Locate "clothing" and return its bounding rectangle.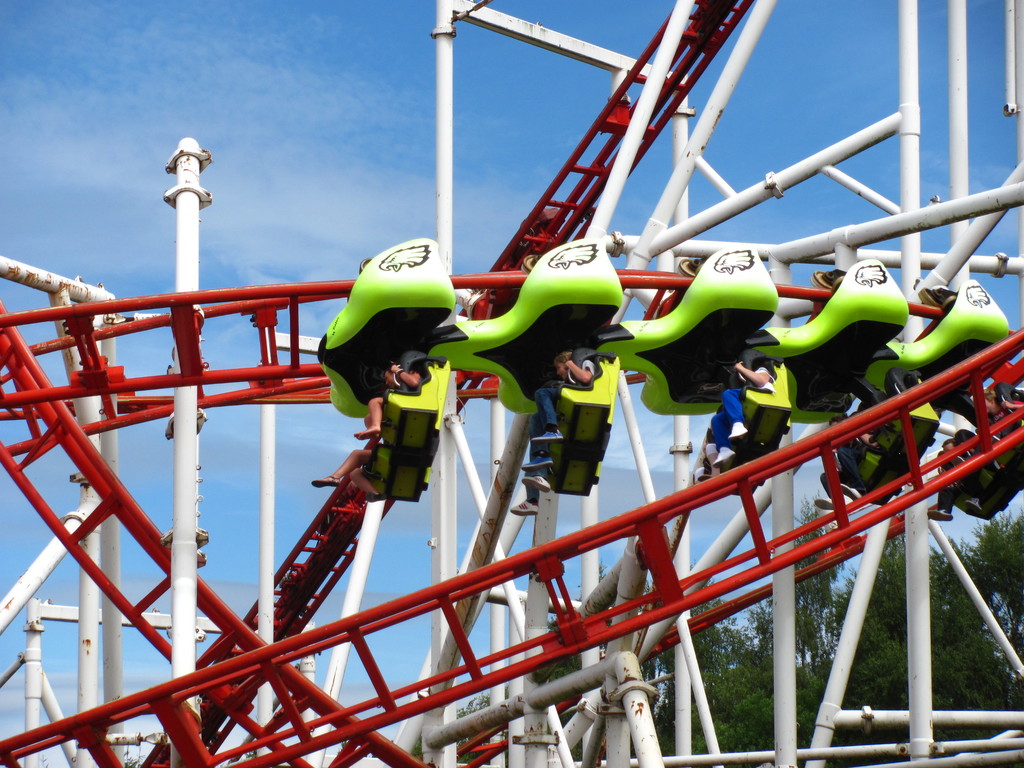
region(364, 358, 415, 403).
